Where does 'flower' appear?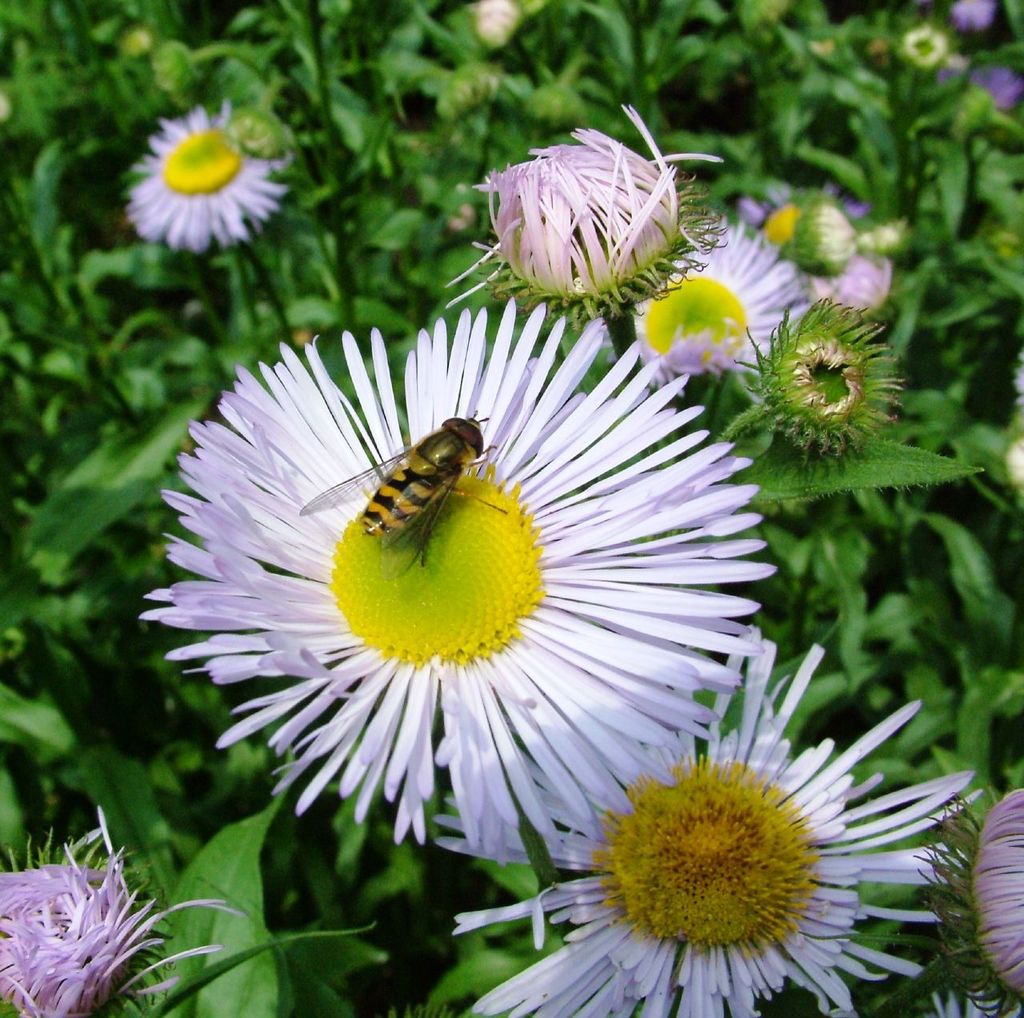
Appears at <bbox>981, 68, 1023, 114</bbox>.
